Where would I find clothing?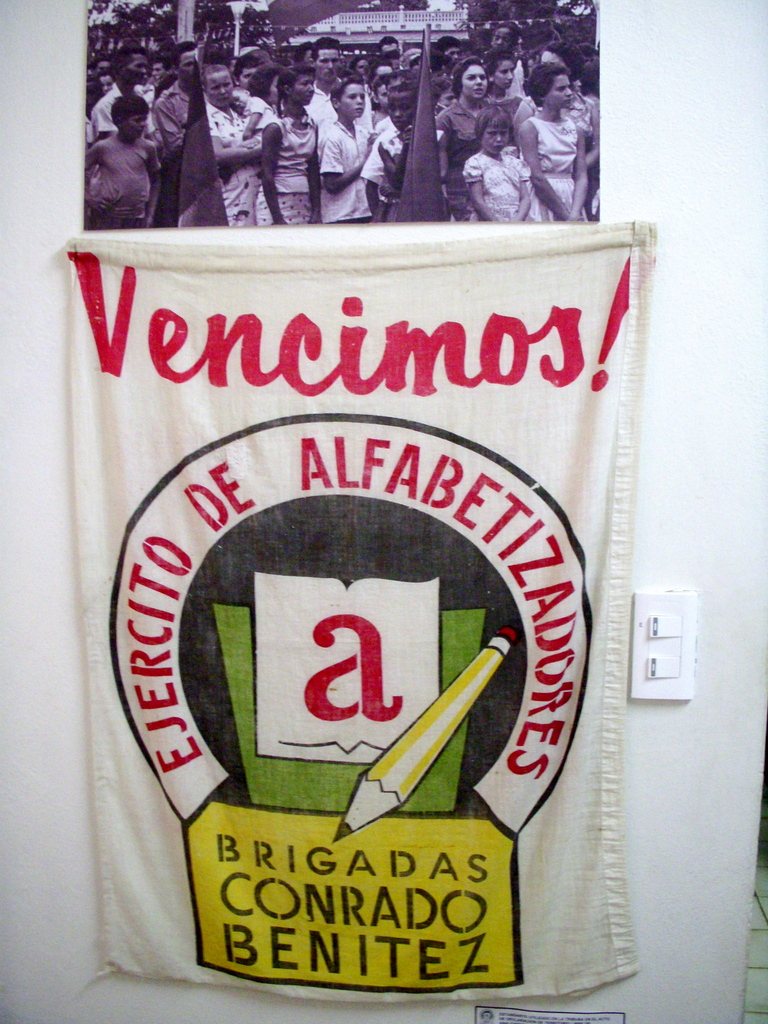
At [100, 76, 152, 134].
